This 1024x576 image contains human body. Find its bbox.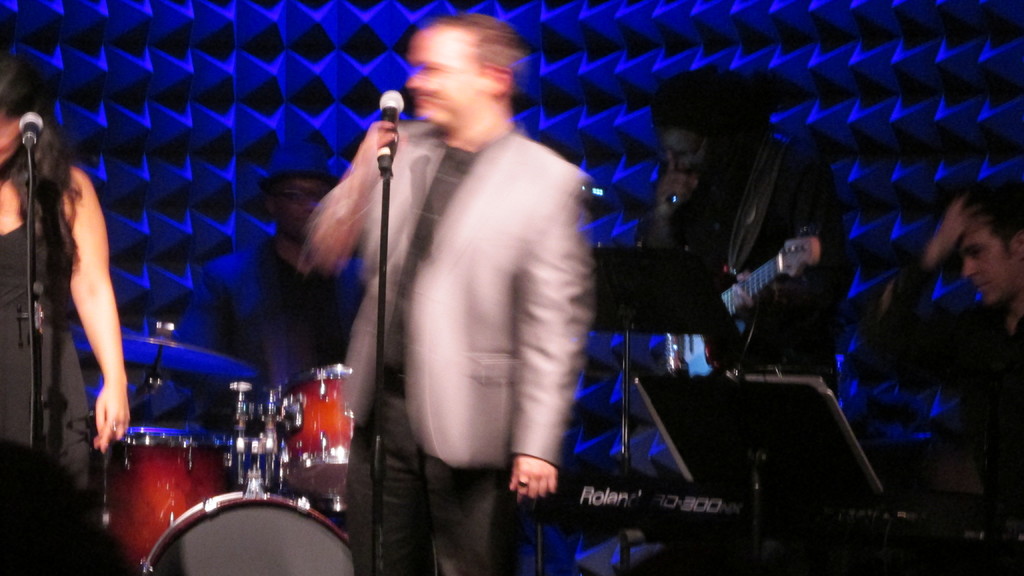
<region>870, 195, 1023, 522</region>.
